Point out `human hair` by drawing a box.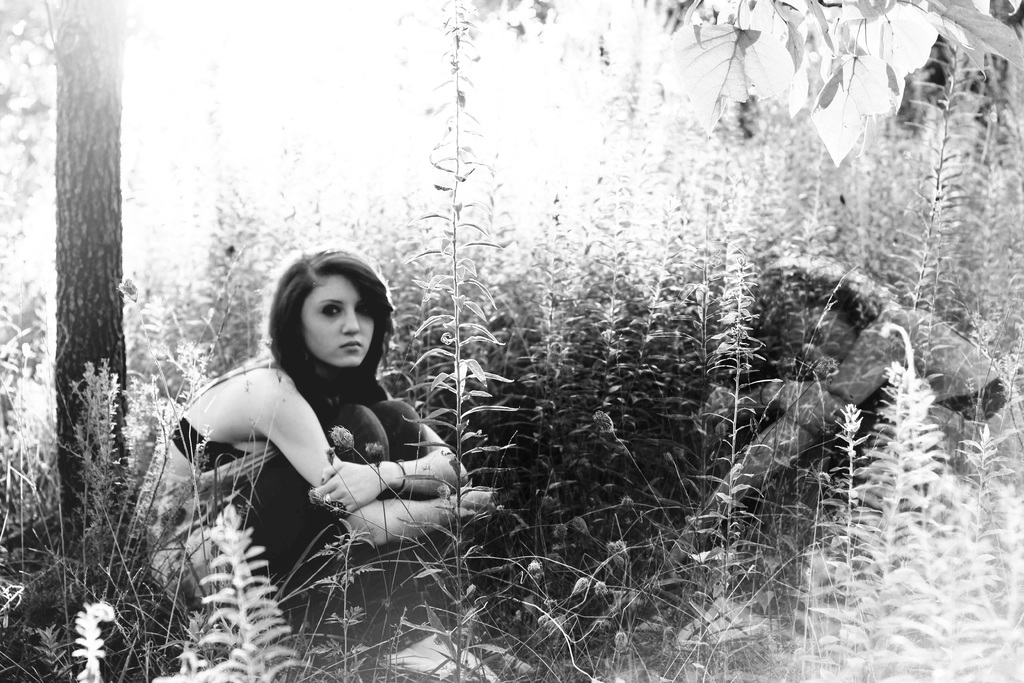
rect(255, 258, 385, 422).
